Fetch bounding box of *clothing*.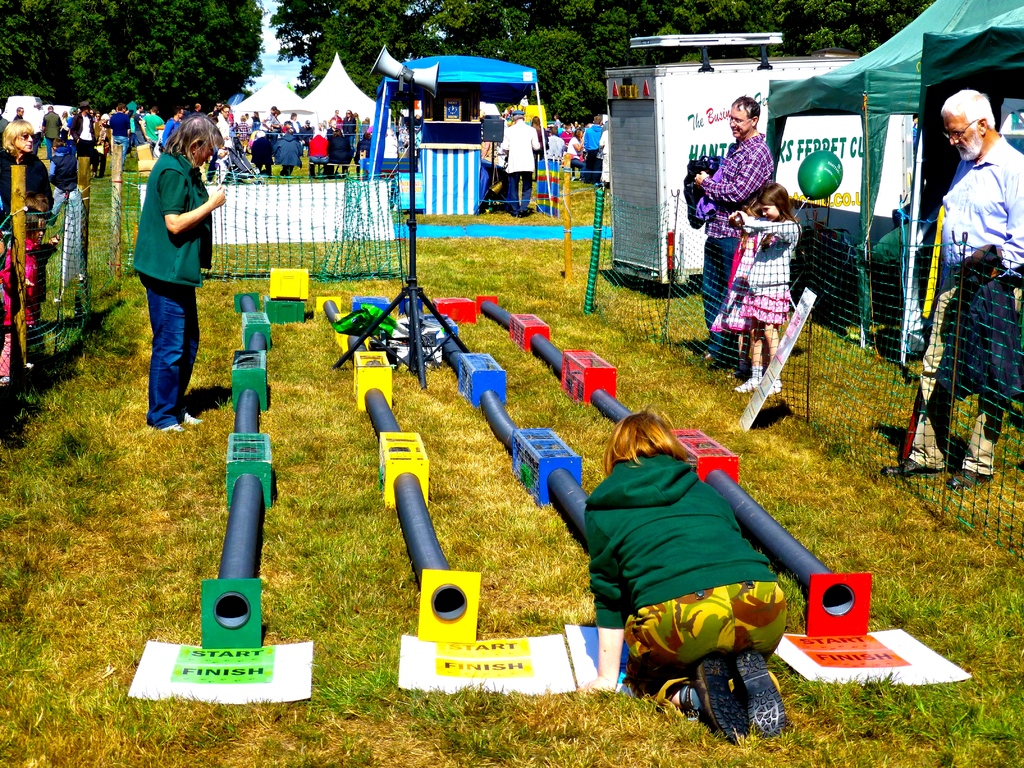
Bbox: bbox=[567, 398, 822, 719].
